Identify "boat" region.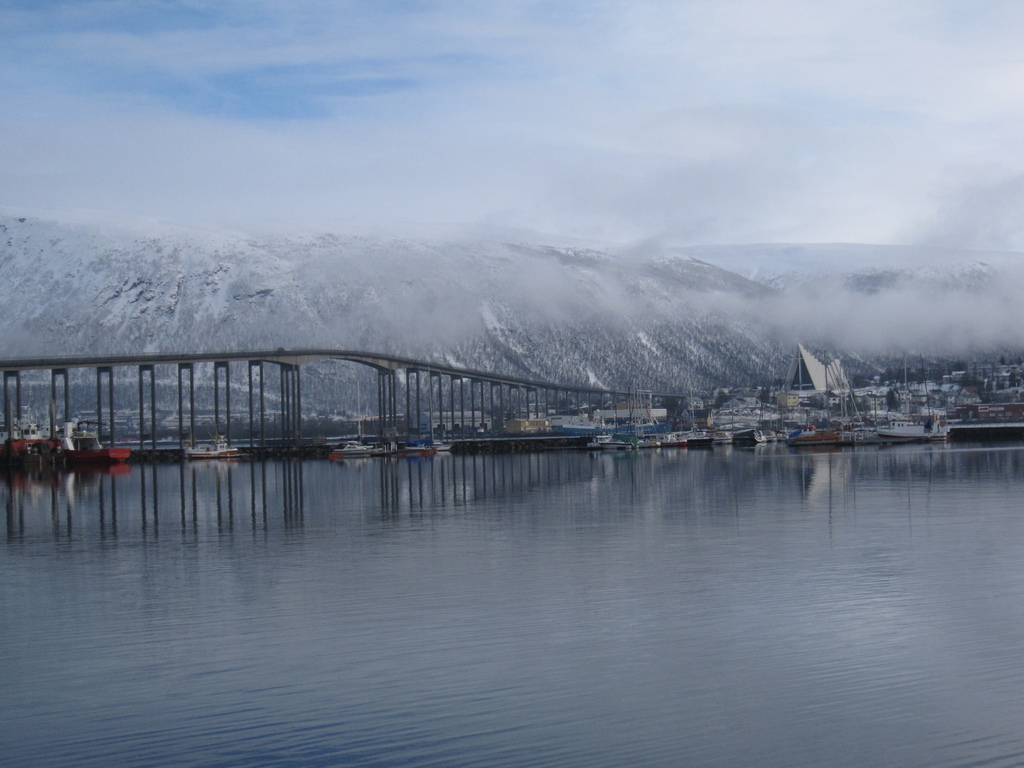
Region: 786:366:849:454.
